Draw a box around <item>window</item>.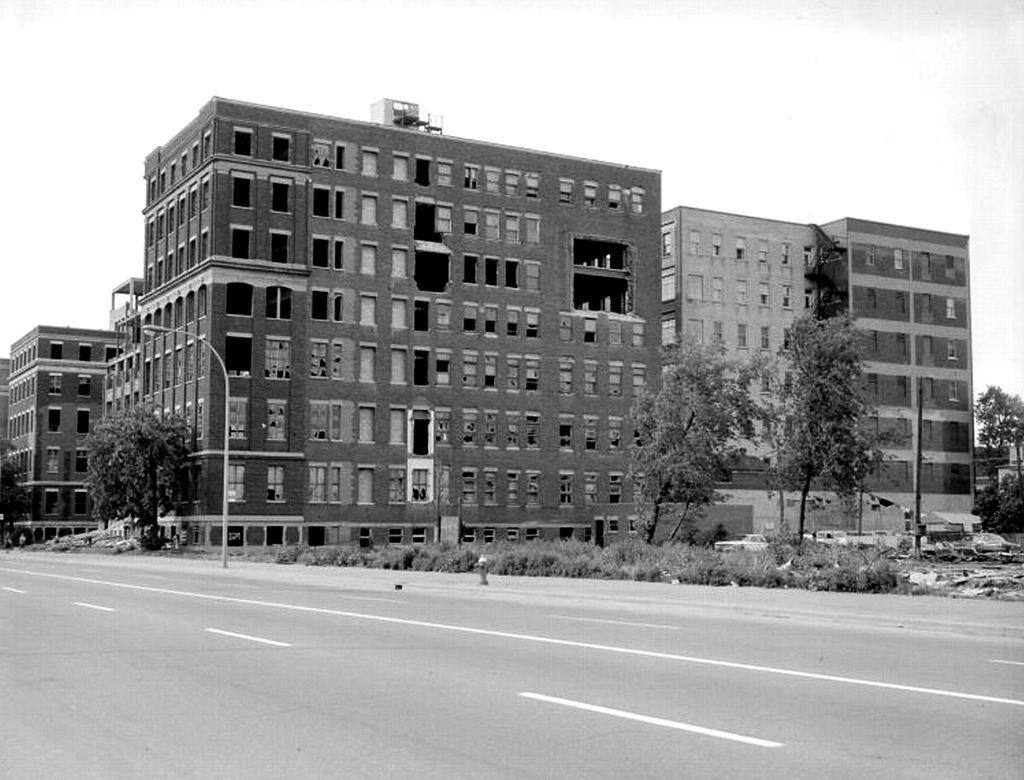
(x1=464, y1=255, x2=482, y2=287).
